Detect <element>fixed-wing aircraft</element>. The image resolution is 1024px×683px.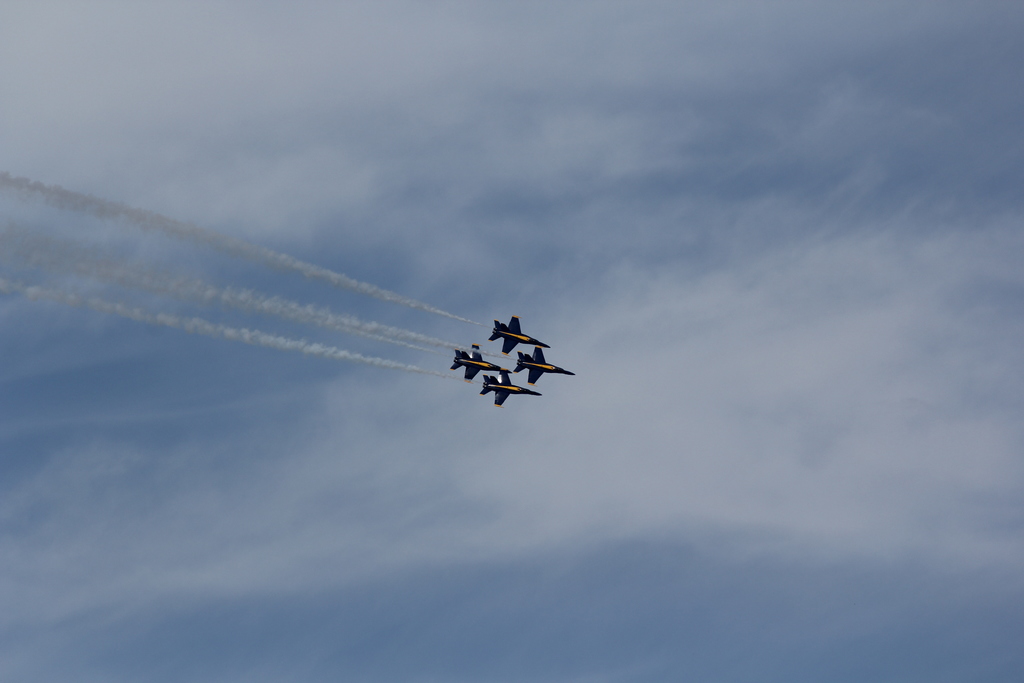
x1=488 y1=315 x2=552 y2=352.
